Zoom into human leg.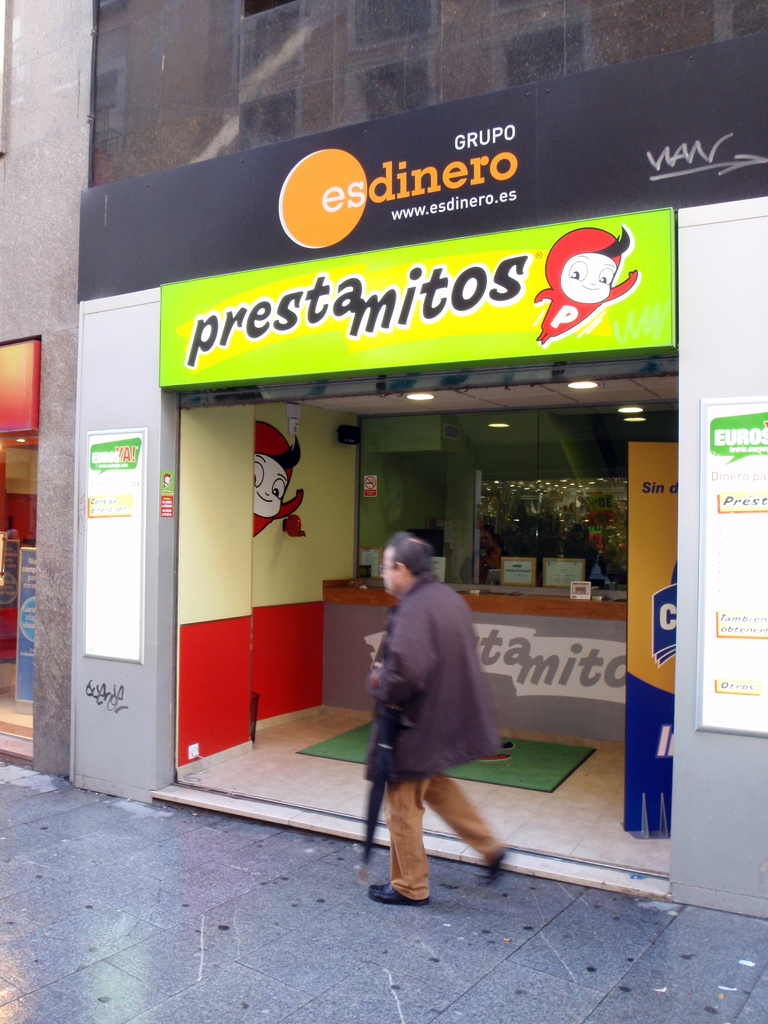
Zoom target: select_region(369, 708, 452, 906).
